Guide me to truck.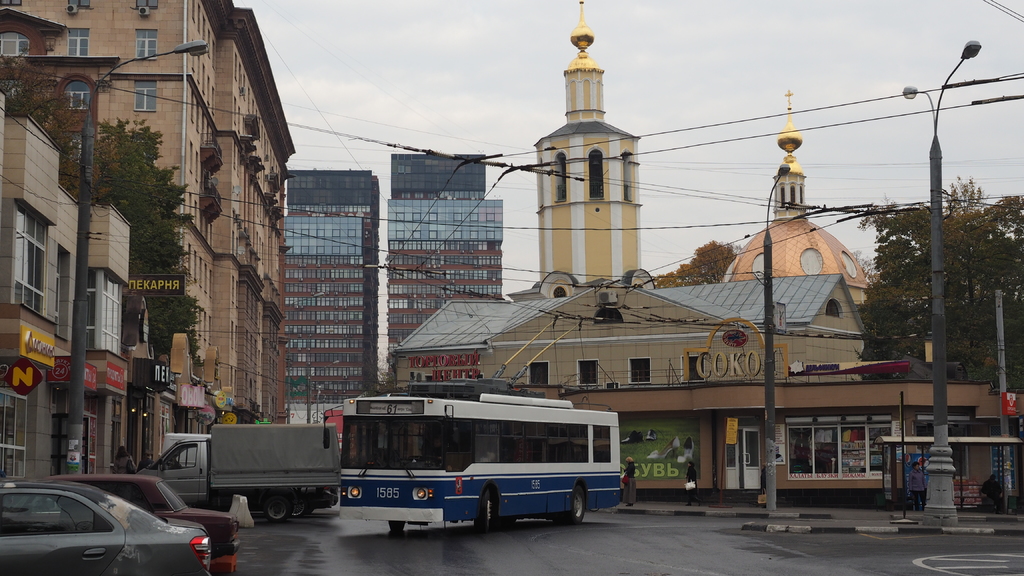
Guidance: (x1=174, y1=417, x2=340, y2=520).
